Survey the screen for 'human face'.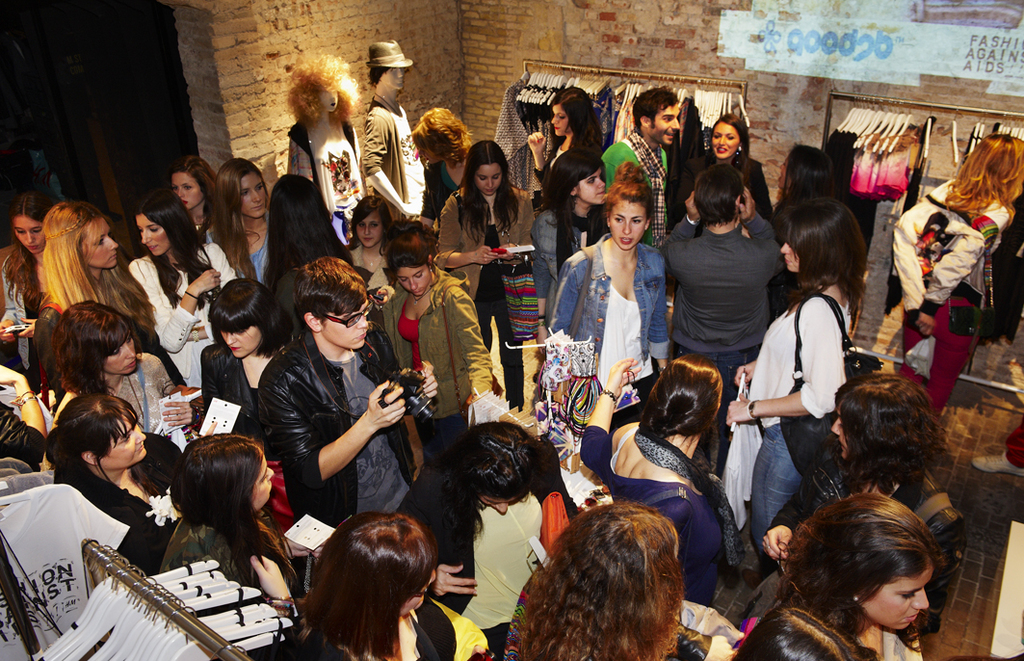
Survey found: locate(320, 299, 371, 349).
